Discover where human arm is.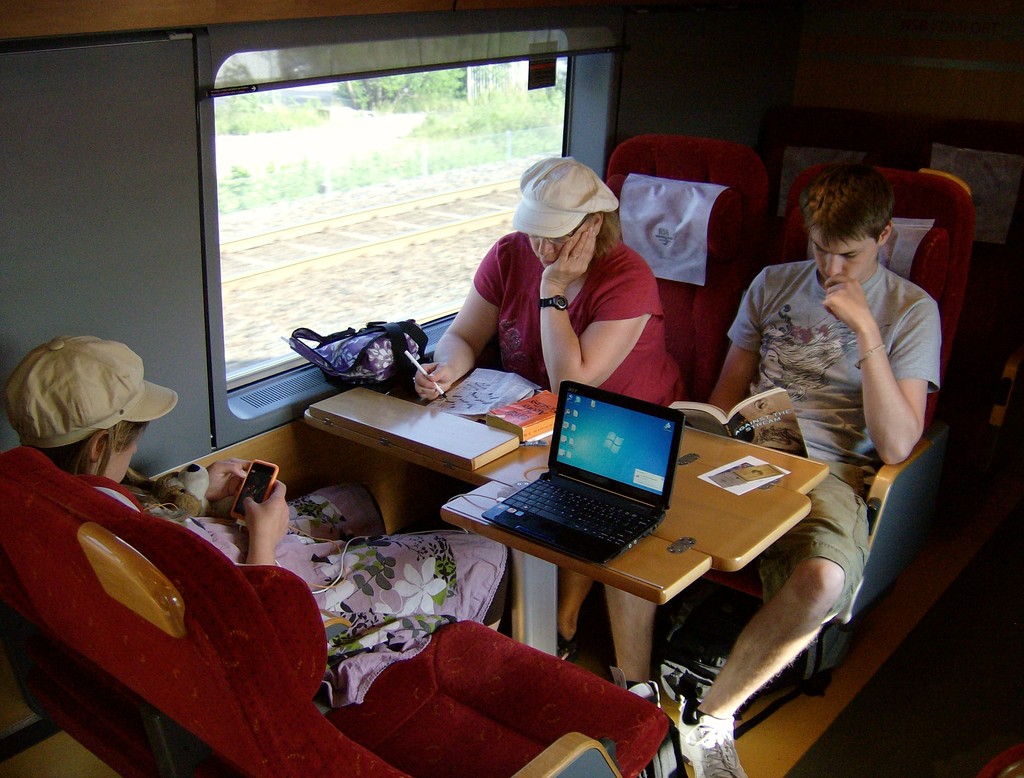
Discovered at 538,224,666,391.
